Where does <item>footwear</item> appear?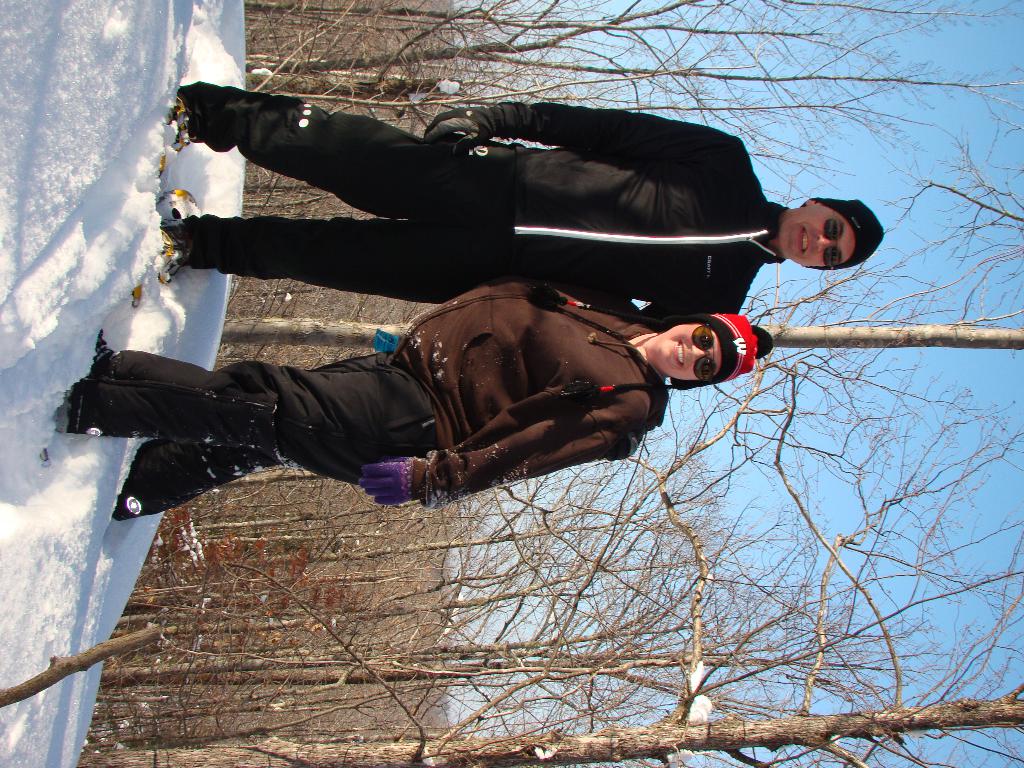
Appears at bbox(156, 188, 208, 220).
